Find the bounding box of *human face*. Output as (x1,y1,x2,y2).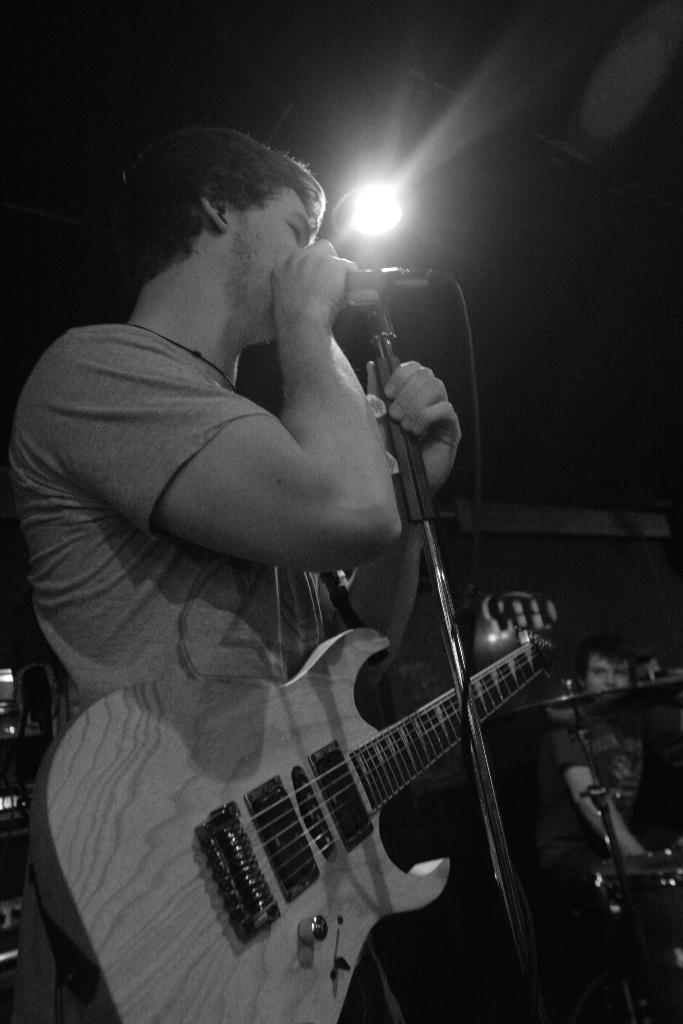
(237,186,316,344).
